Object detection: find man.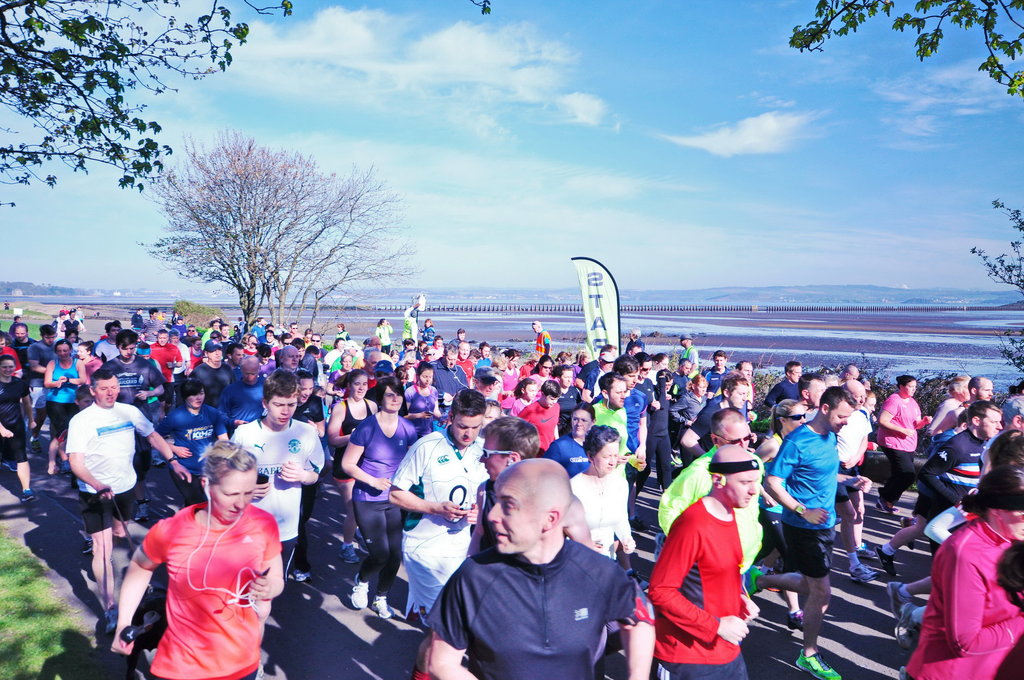
{"left": 200, "top": 321, "right": 221, "bottom": 352}.
